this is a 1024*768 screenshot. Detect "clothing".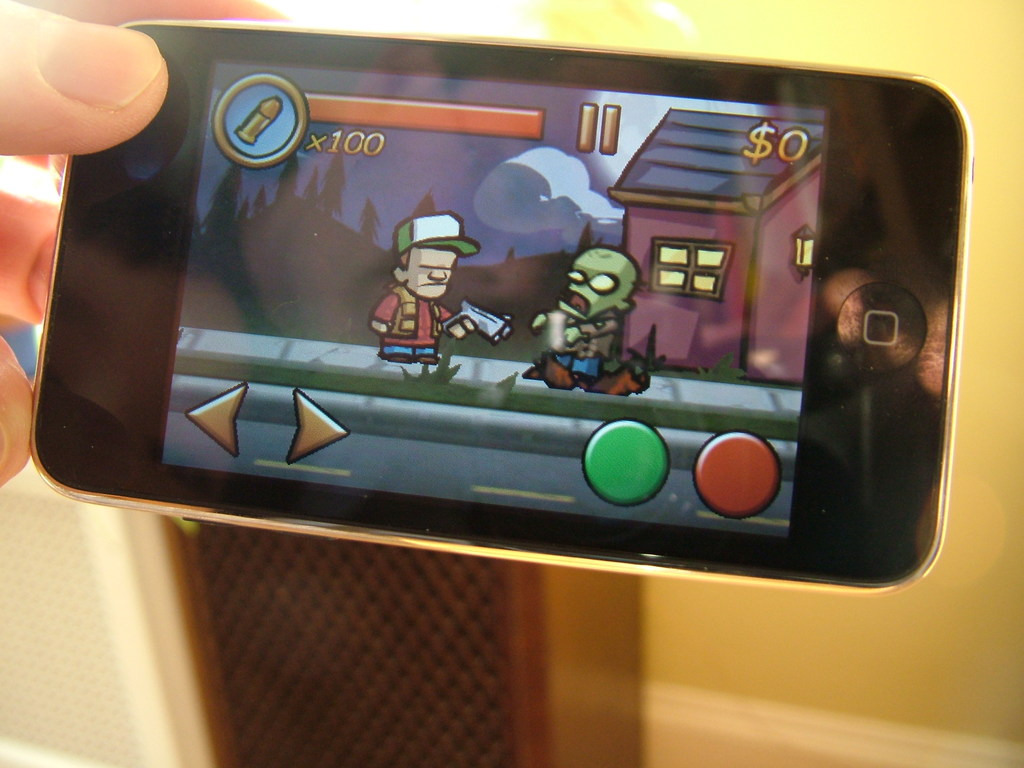
l=554, t=312, r=620, b=380.
